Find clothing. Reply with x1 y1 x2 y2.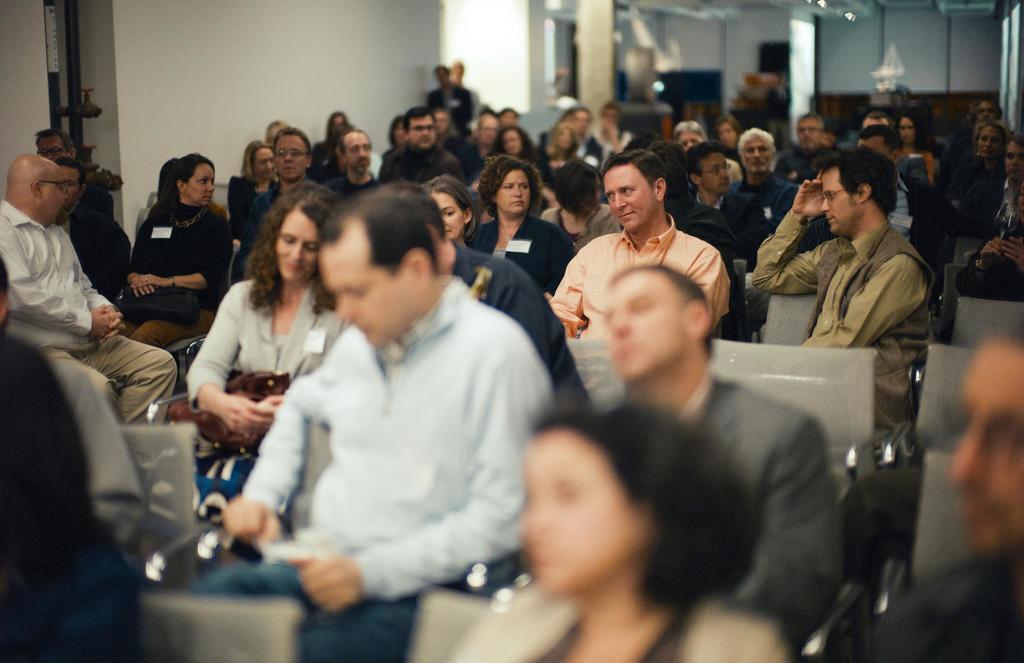
834 553 1023 662.
